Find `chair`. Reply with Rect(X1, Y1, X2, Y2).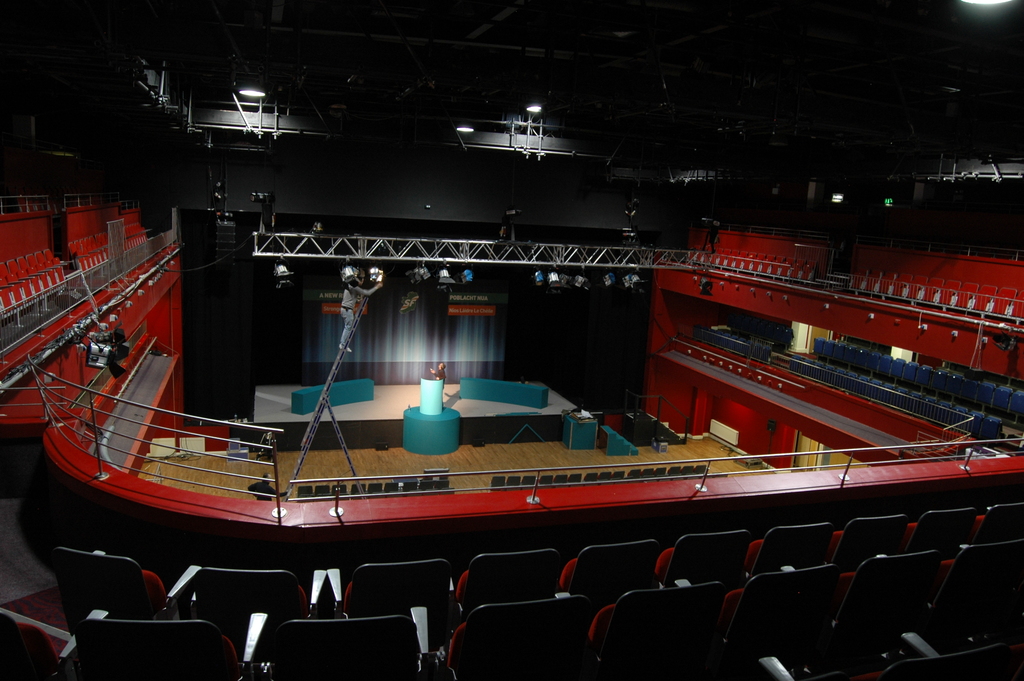
Rect(660, 529, 750, 587).
